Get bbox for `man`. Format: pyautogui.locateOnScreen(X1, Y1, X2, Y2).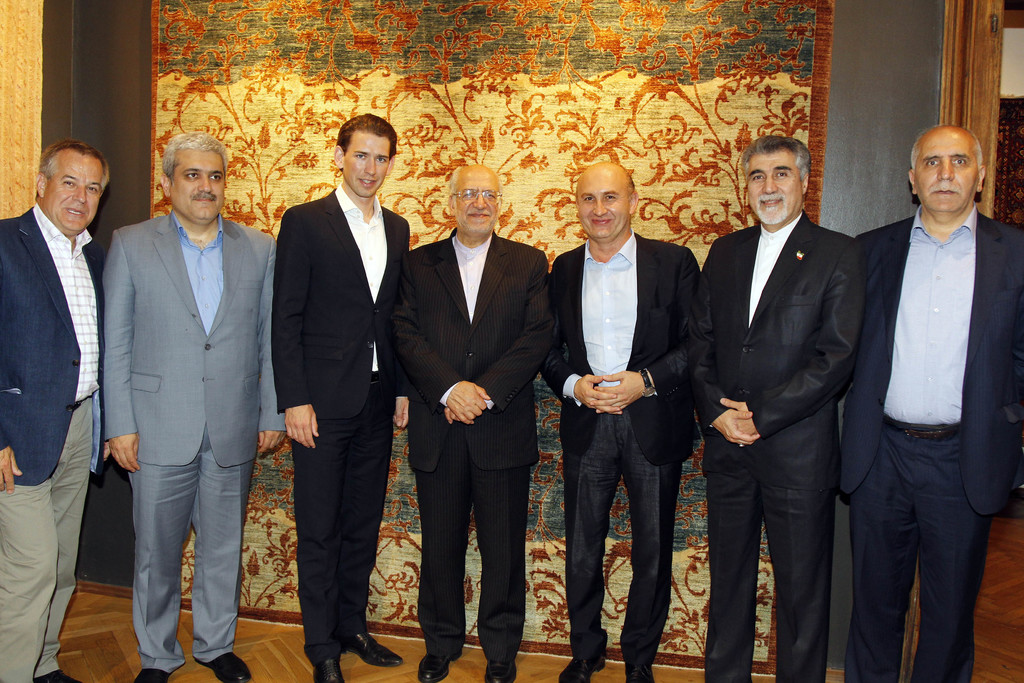
pyautogui.locateOnScreen(844, 102, 1016, 668).
